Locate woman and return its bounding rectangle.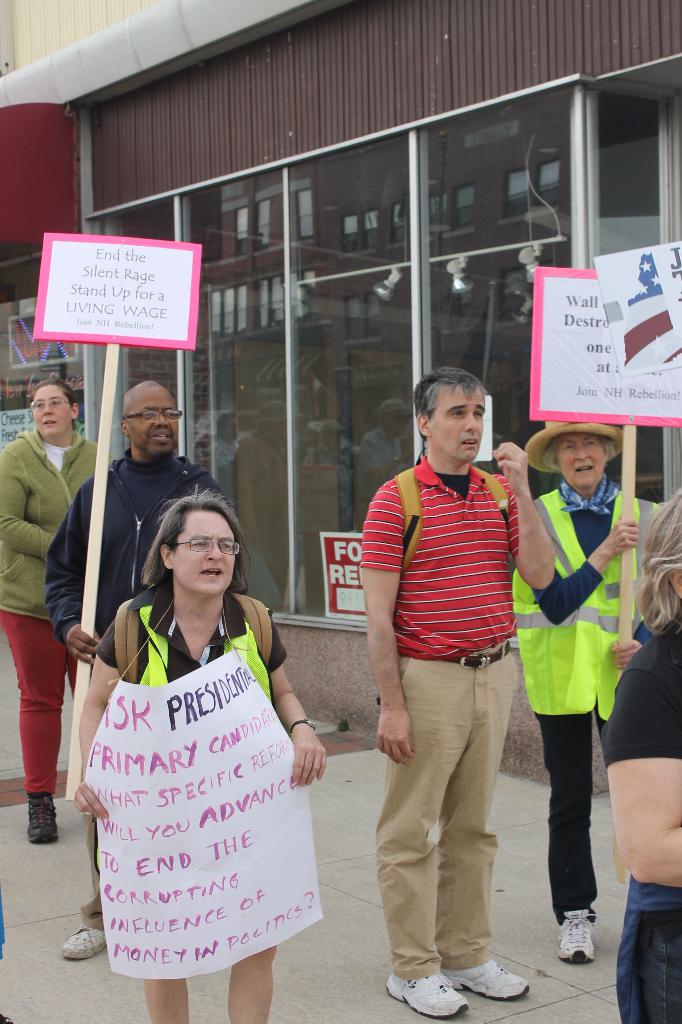
Rect(606, 484, 681, 1023).
